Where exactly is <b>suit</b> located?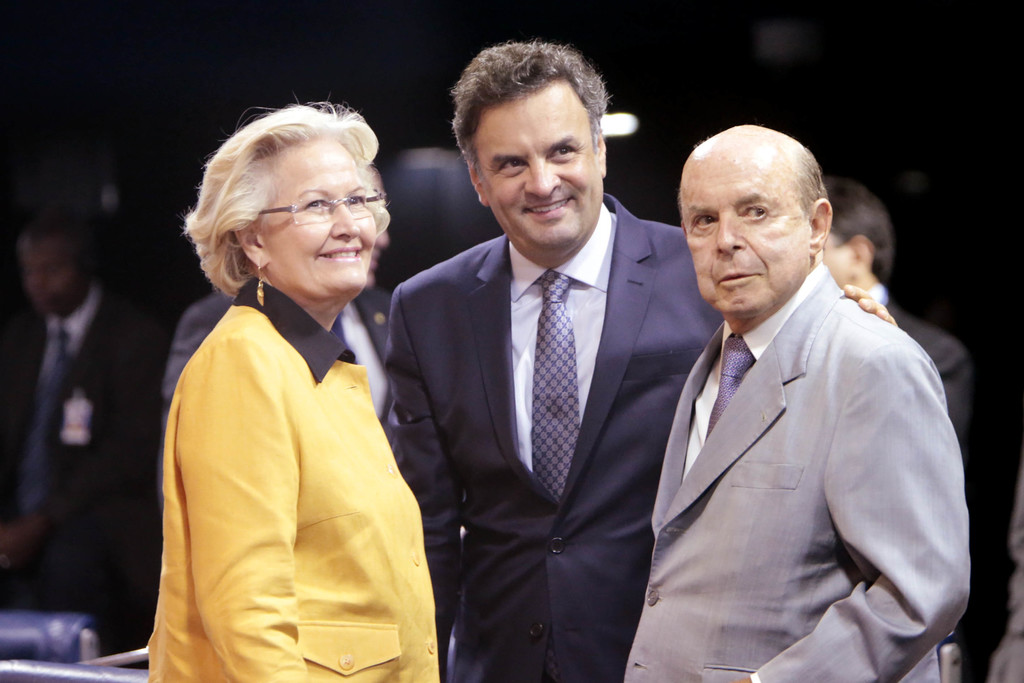
Its bounding box is x1=3, y1=283, x2=152, y2=623.
